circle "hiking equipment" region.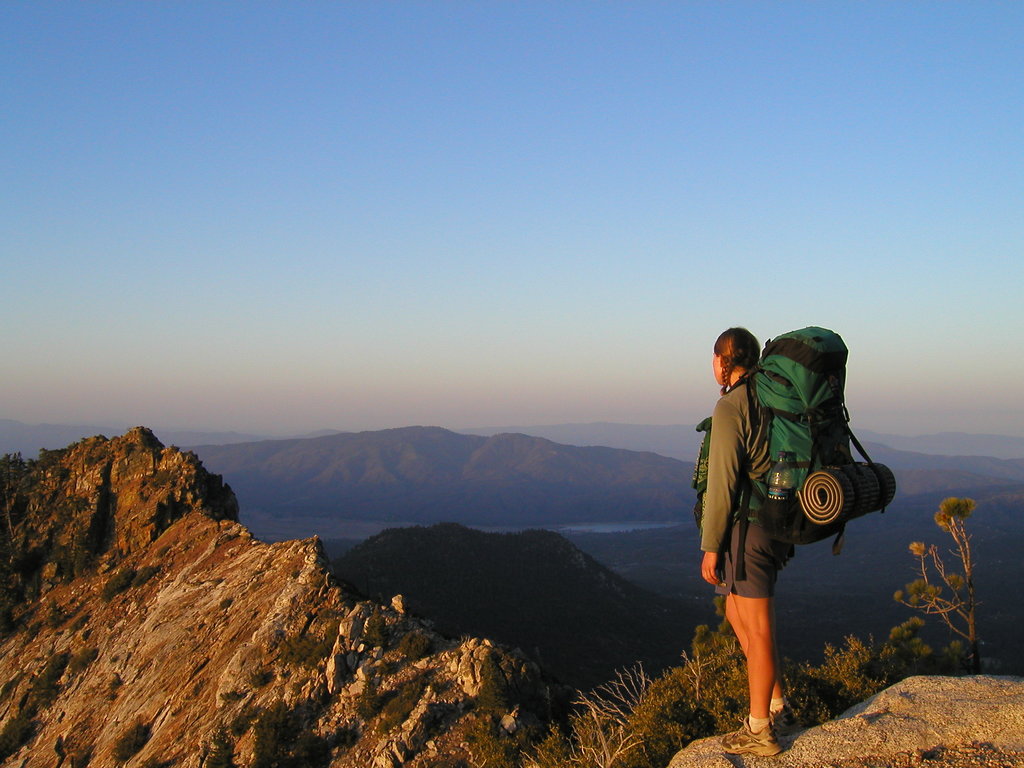
Region: x1=690 y1=324 x2=893 y2=580.
